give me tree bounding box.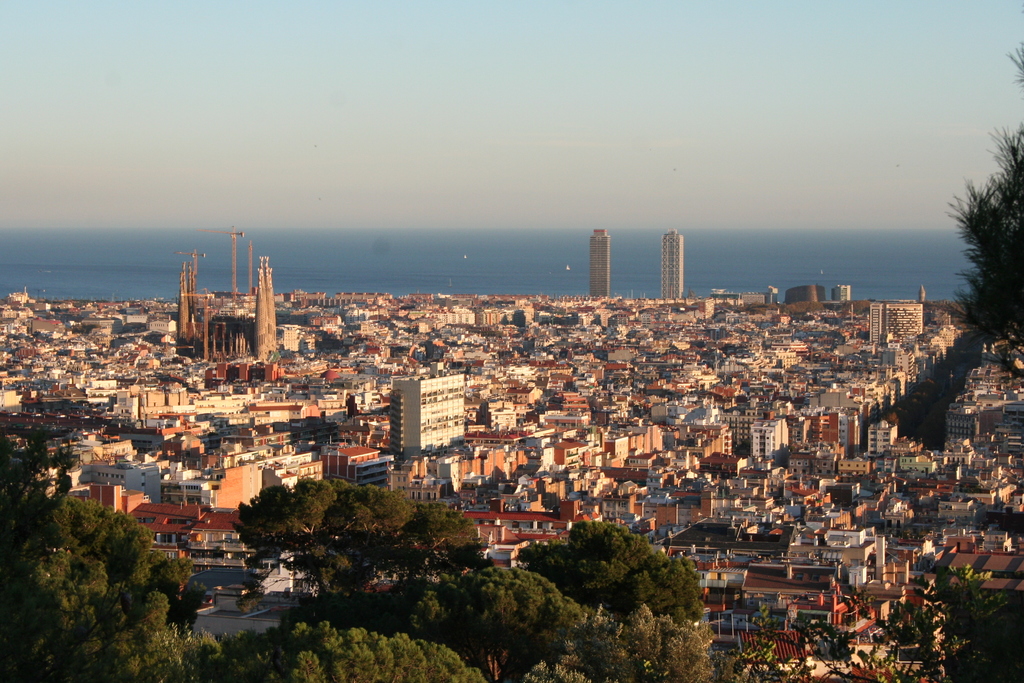
(left=204, top=480, right=489, bottom=598).
